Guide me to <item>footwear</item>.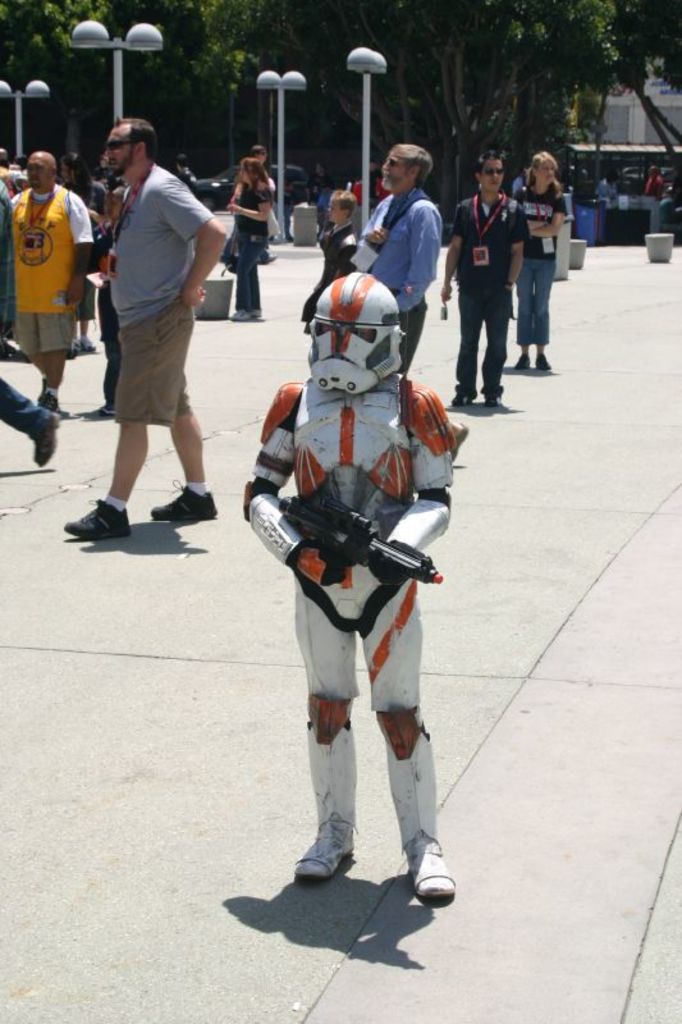
Guidance: <bbox>514, 348, 530, 367</bbox>.
